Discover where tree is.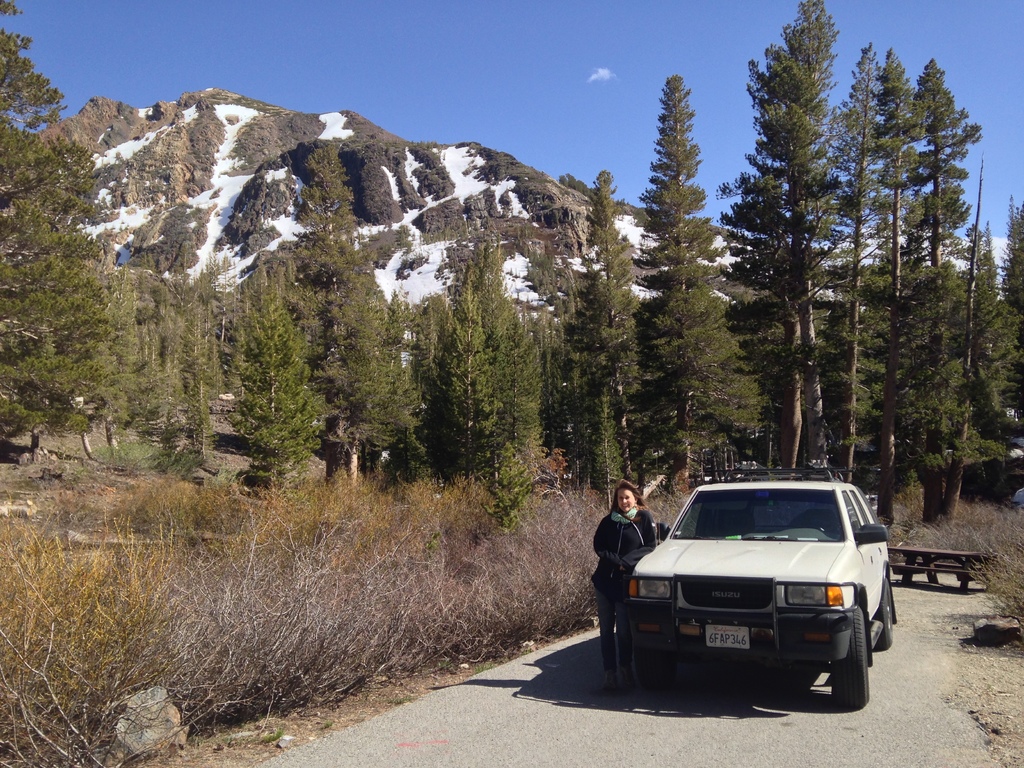
Discovered at rect(113, 260, 240, 457).
